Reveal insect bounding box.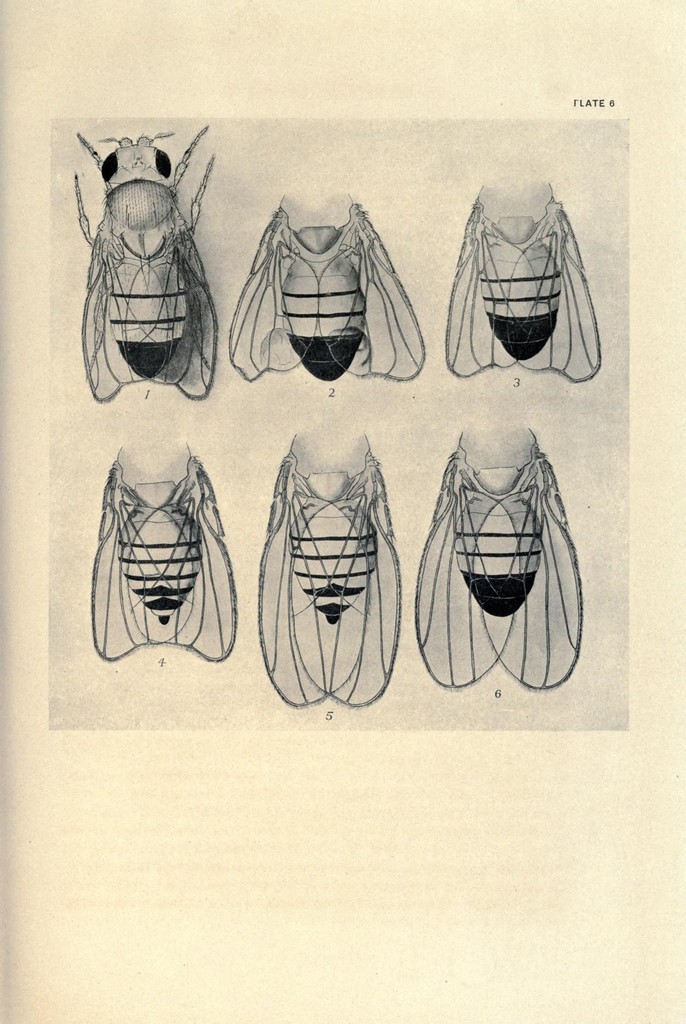
Revealed: <bbox>225, 200, 429, 383</bbox>.
